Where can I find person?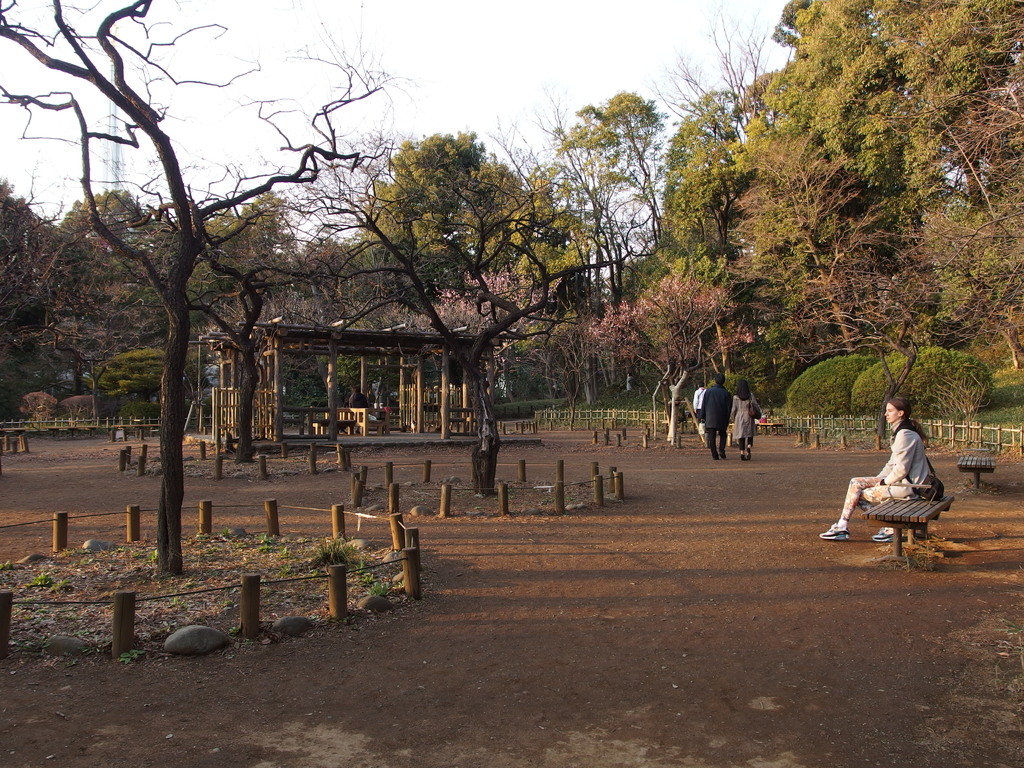
You can find it at 690 381 705 442.
